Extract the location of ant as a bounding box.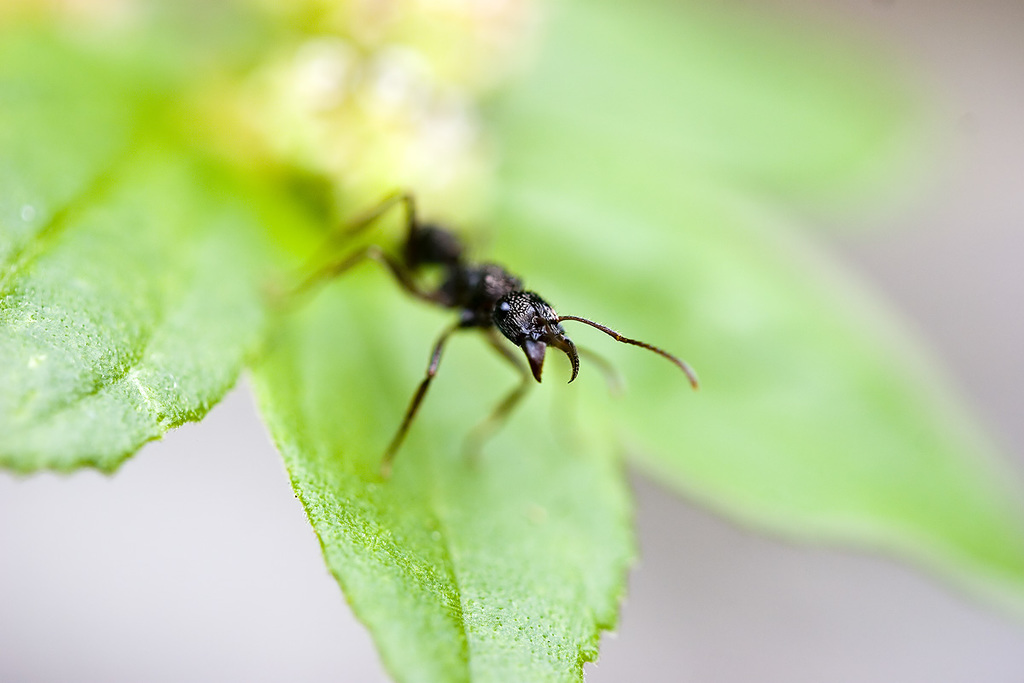
[left=265, top=181, right=711, bottom=497].
